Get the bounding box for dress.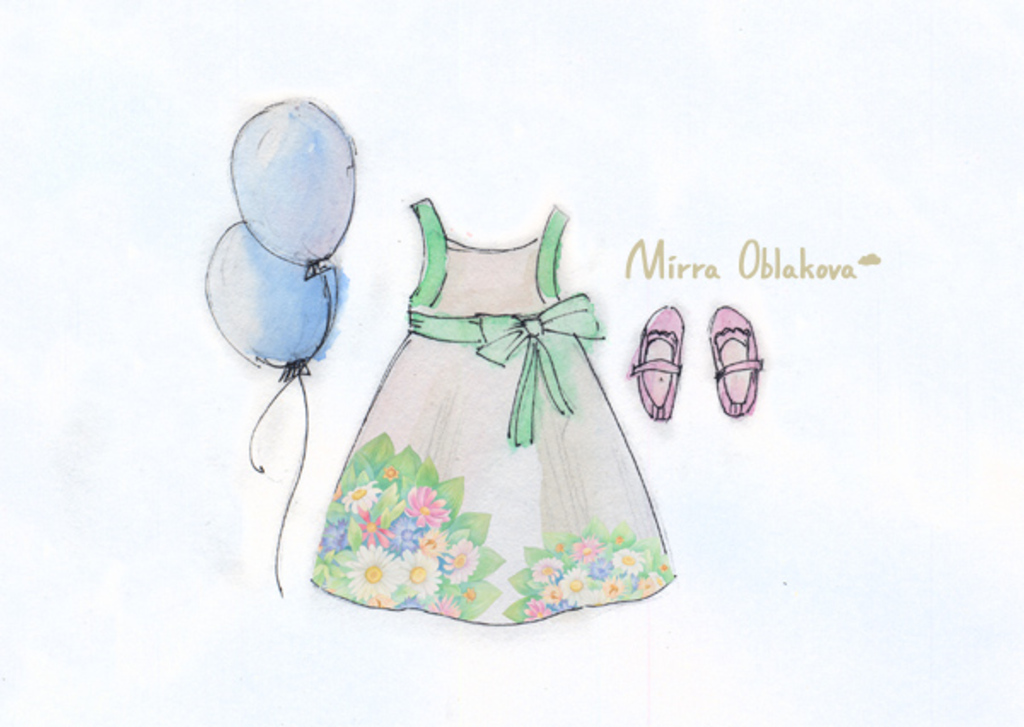
locate(307, 193, 674, 626).
